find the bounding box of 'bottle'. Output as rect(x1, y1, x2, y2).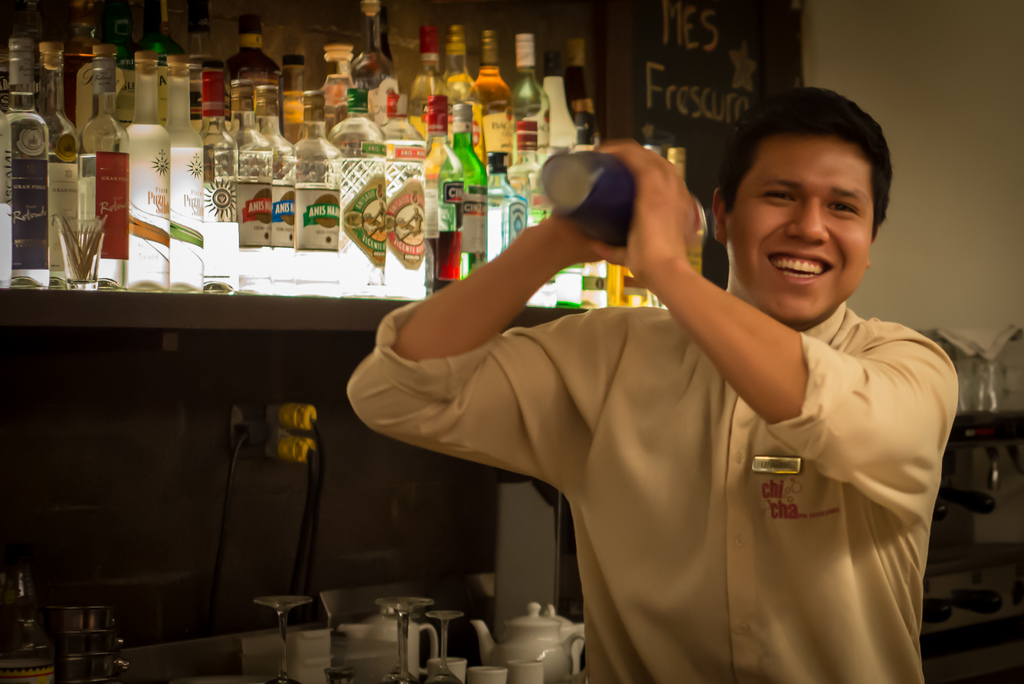
rect(556, 38, 602, 149).
